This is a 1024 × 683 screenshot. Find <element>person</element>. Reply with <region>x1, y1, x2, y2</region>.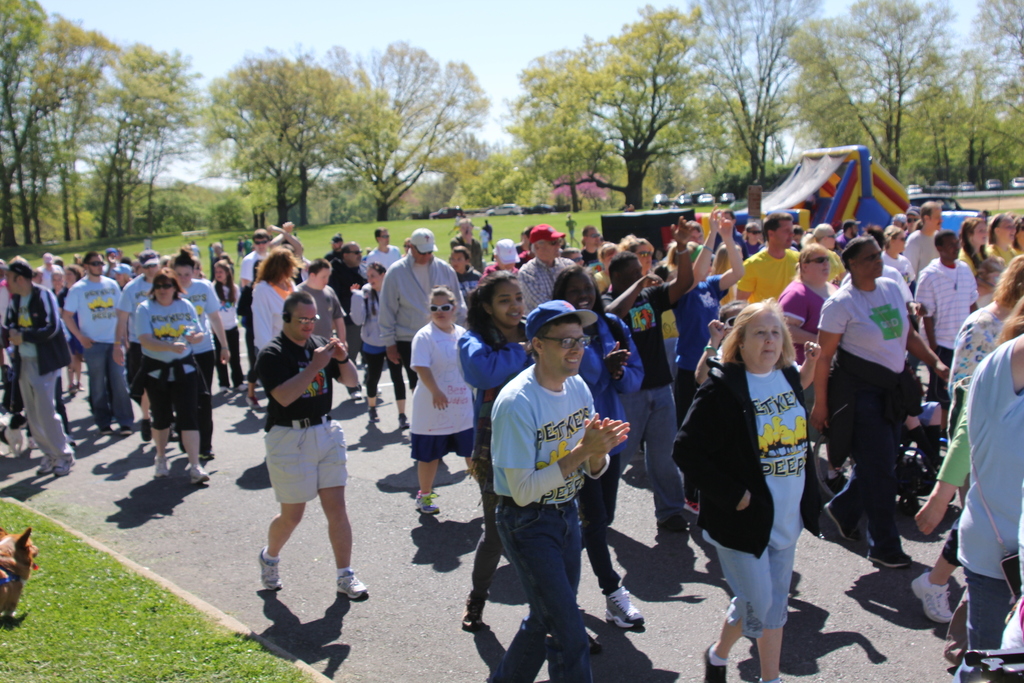
<region>300, 258, 347, 350</region>.
